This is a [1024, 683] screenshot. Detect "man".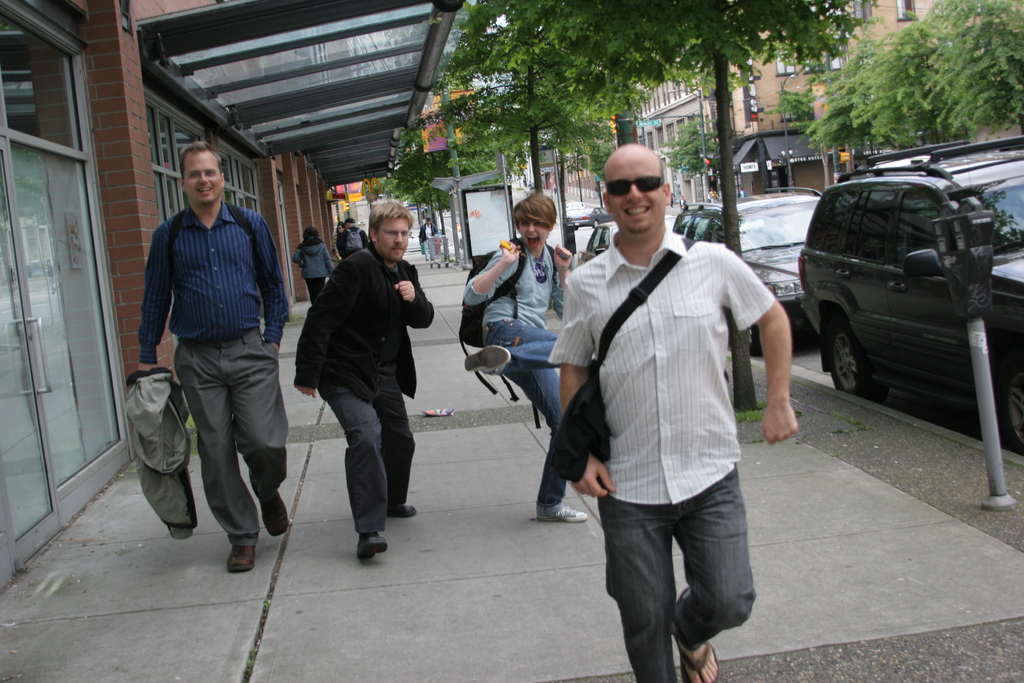
(291, 199, 431, 564).
